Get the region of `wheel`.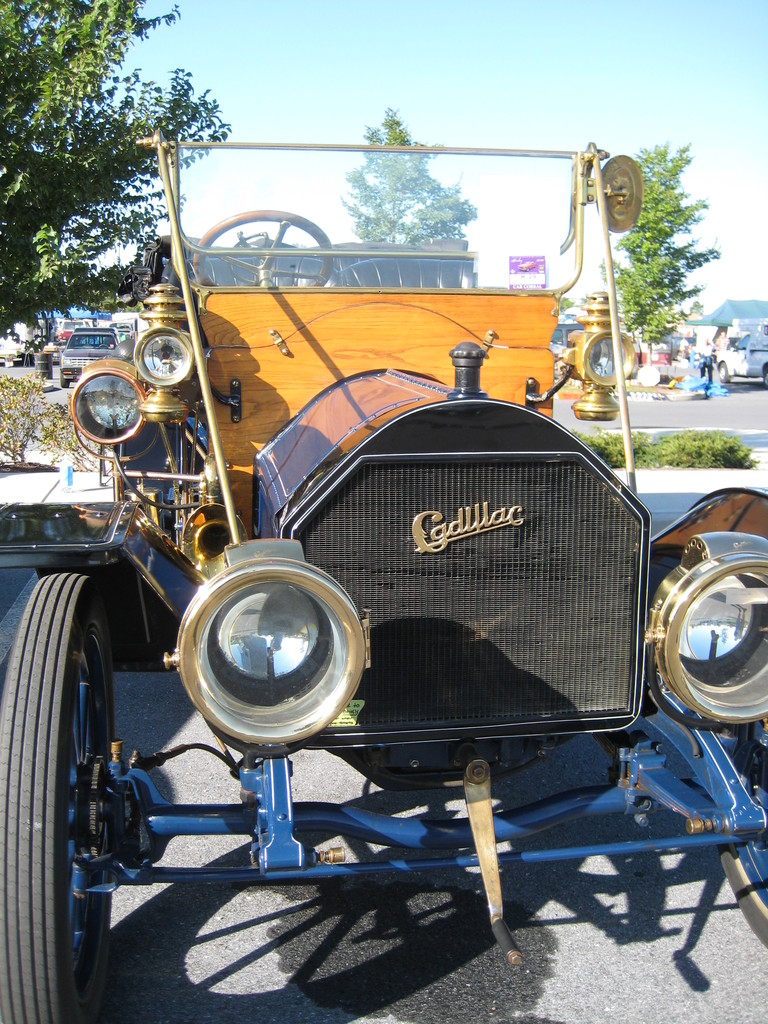
(712,845,767,943).
